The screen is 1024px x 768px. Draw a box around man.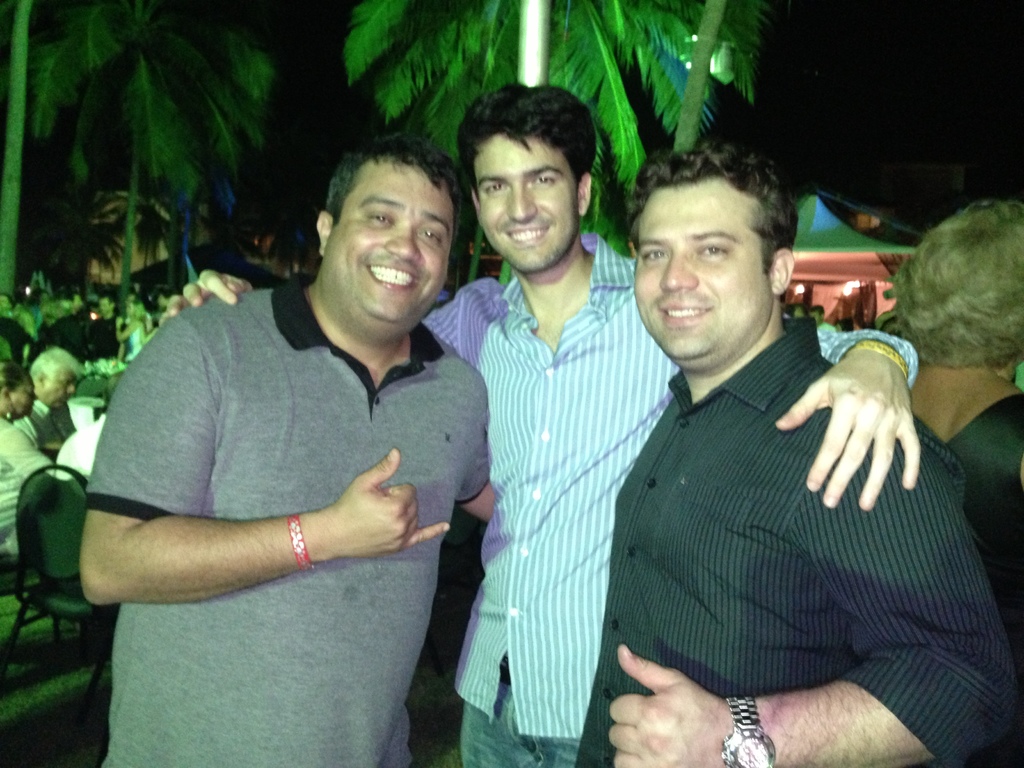
[x1=568, y1=145, x2=1017, y2=767].
